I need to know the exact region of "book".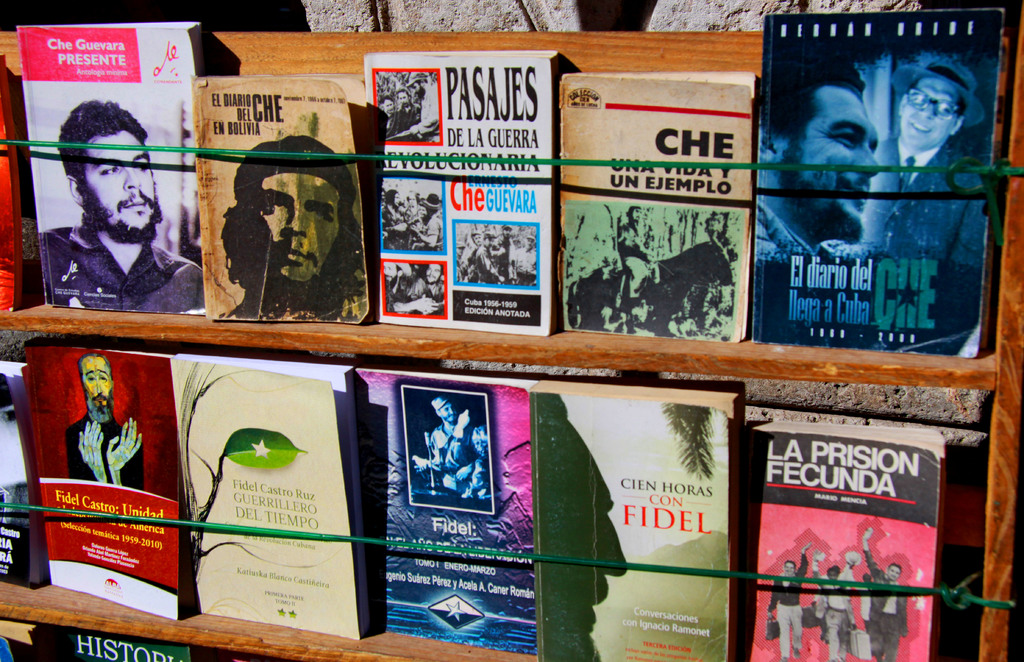
Region: 360,51,559,330.
